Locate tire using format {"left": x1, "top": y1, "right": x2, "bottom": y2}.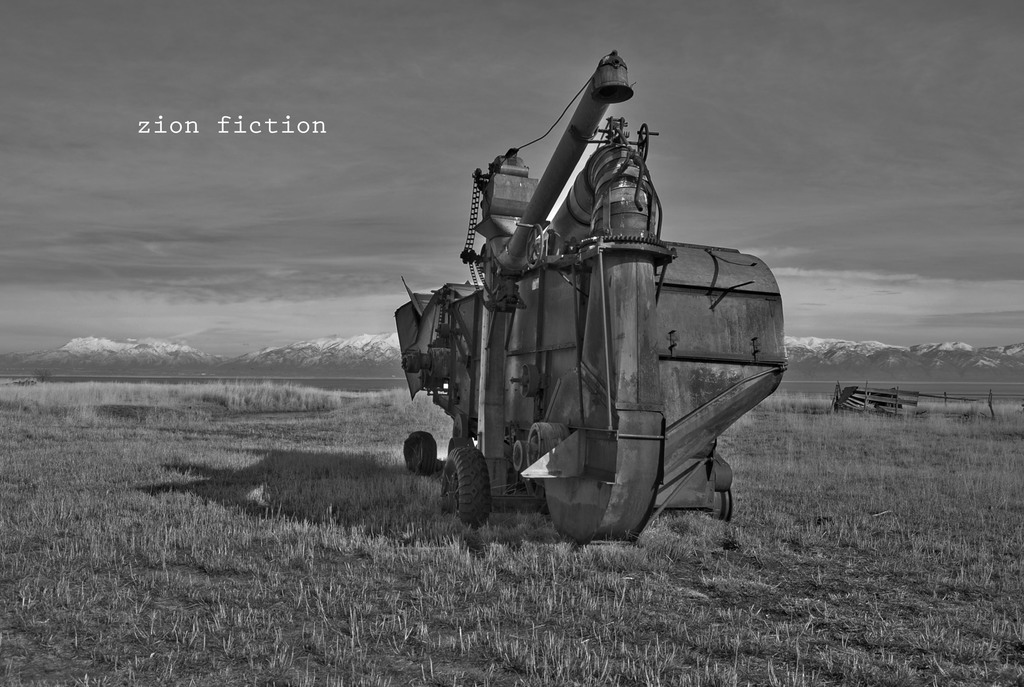
{"left": 406, "top": 431, "right": 437, "bottom": 476}.
